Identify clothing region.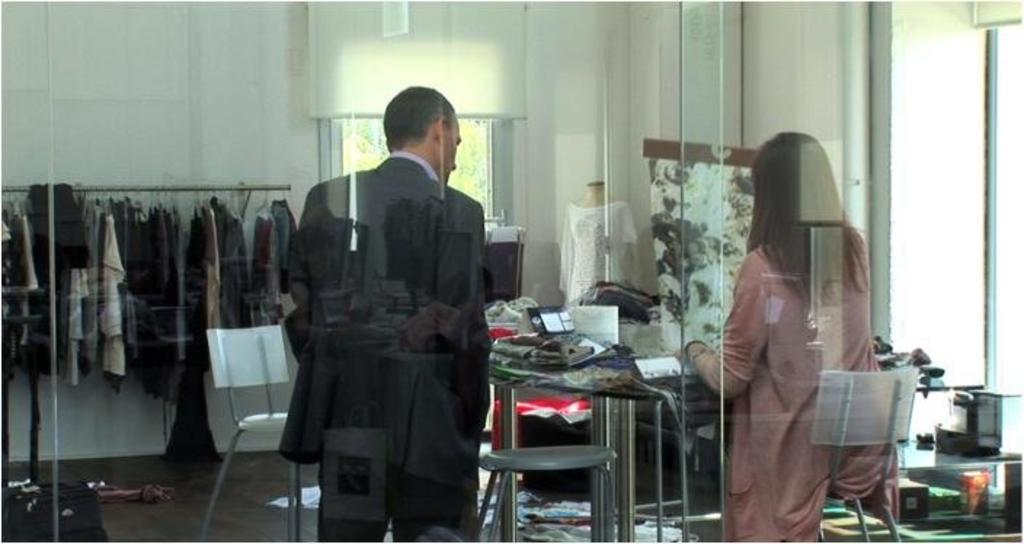
Region: {"x1": 10, "y1": 204, "x2": 38, "y2": 340}.
